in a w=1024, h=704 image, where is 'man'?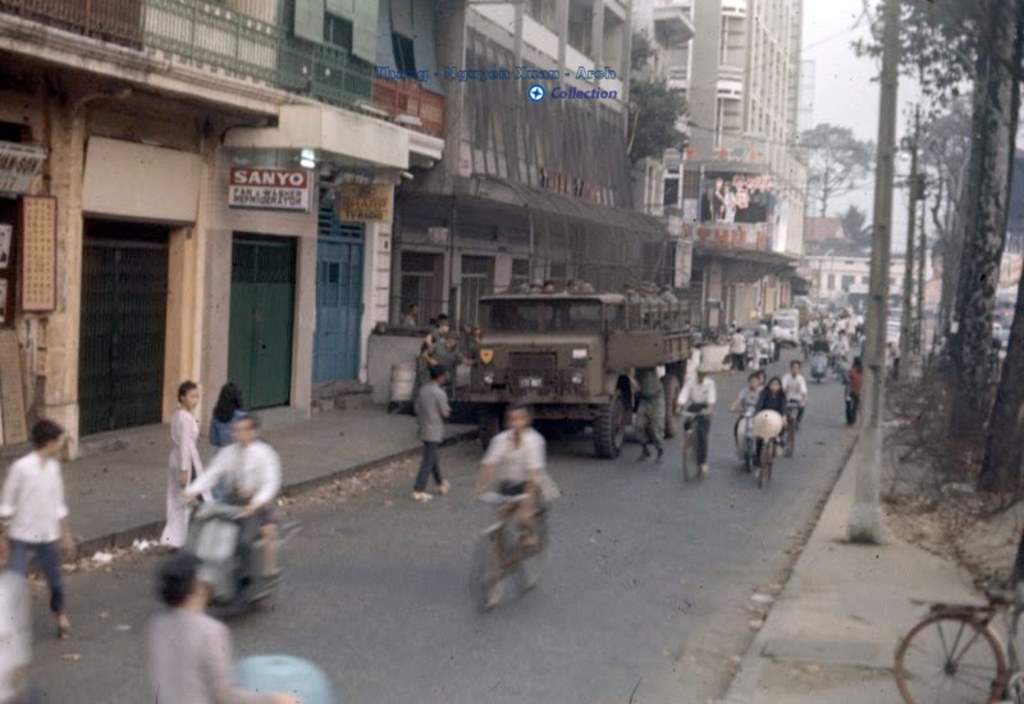
box=[424, 317, 452, 349].
